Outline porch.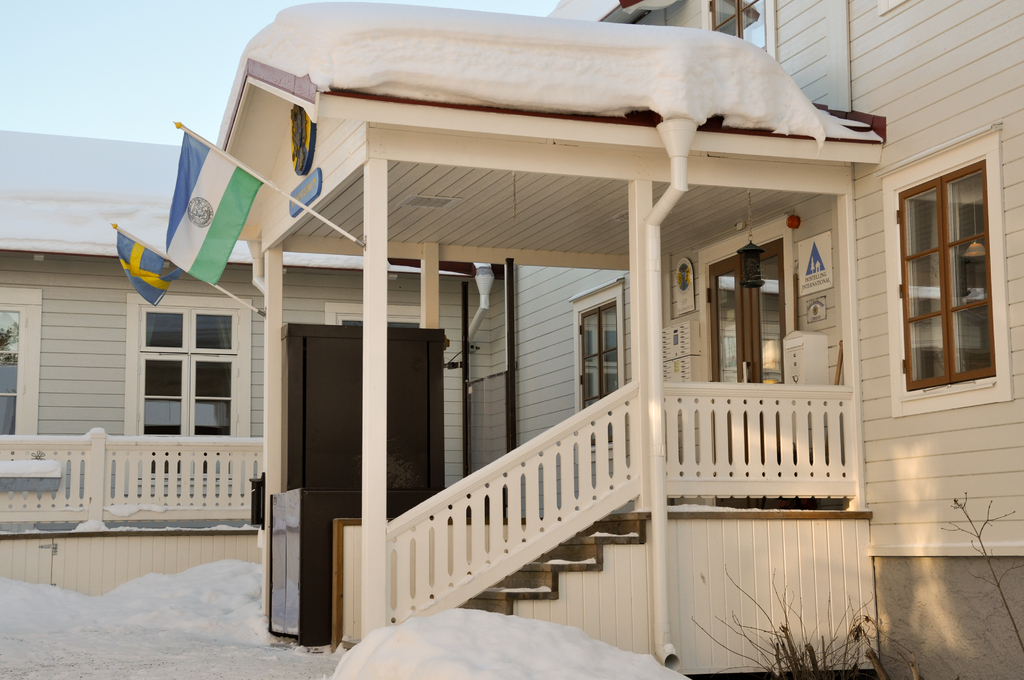
Outline: l=329, t=359, r=850, b=649.
